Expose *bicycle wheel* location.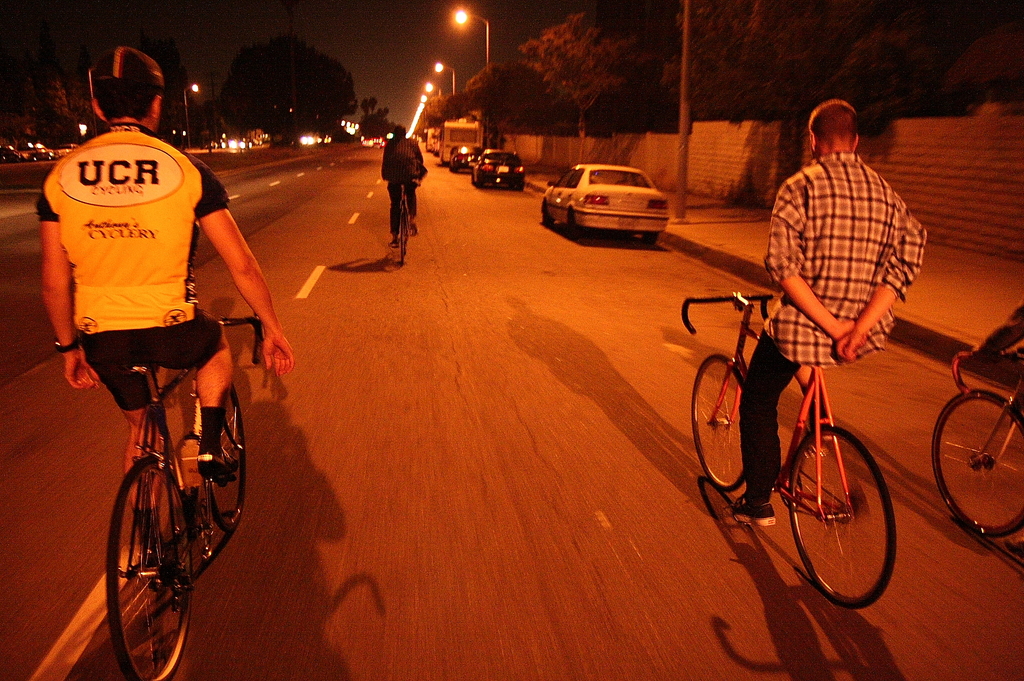
Exposed at (113, 456, 194, 680).
